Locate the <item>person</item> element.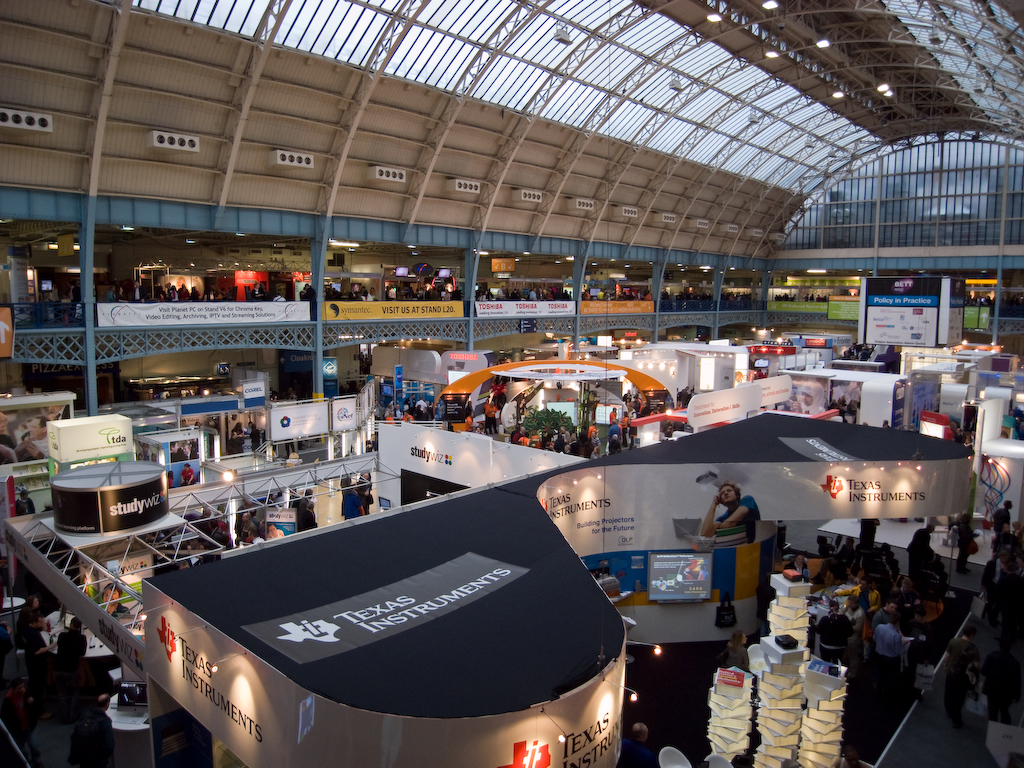
Element bbox: pyautogui.locateOnScreen(66, 696, 116, 767).
